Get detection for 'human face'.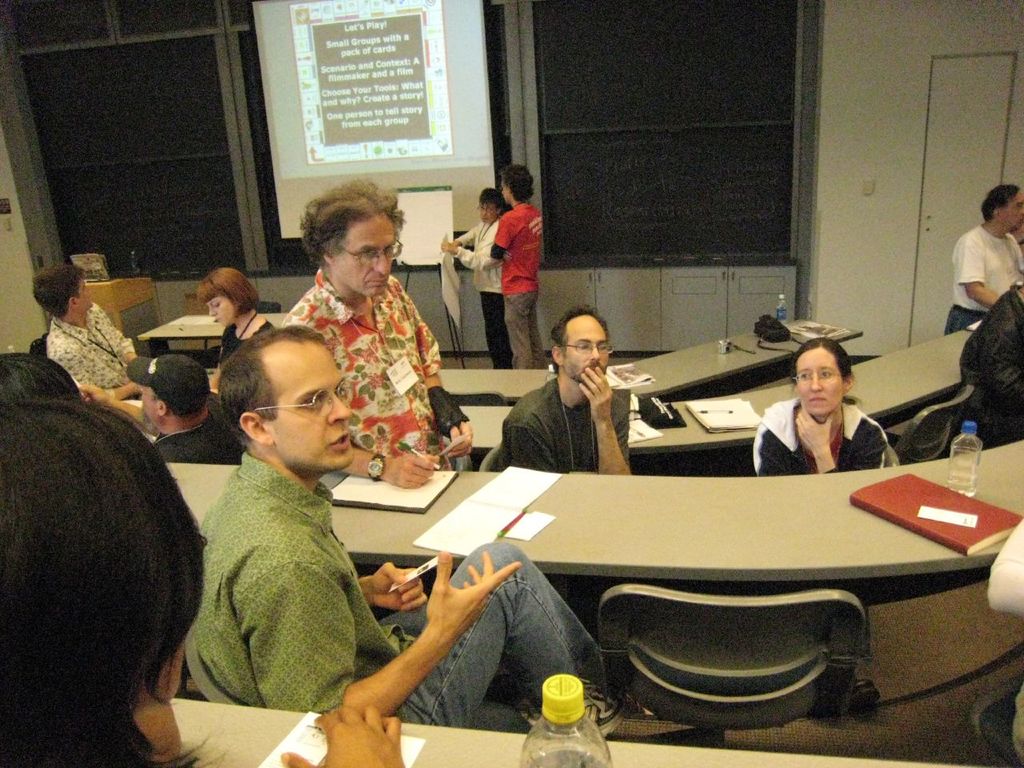
Detection: detection(138, 384, 158, 414).
